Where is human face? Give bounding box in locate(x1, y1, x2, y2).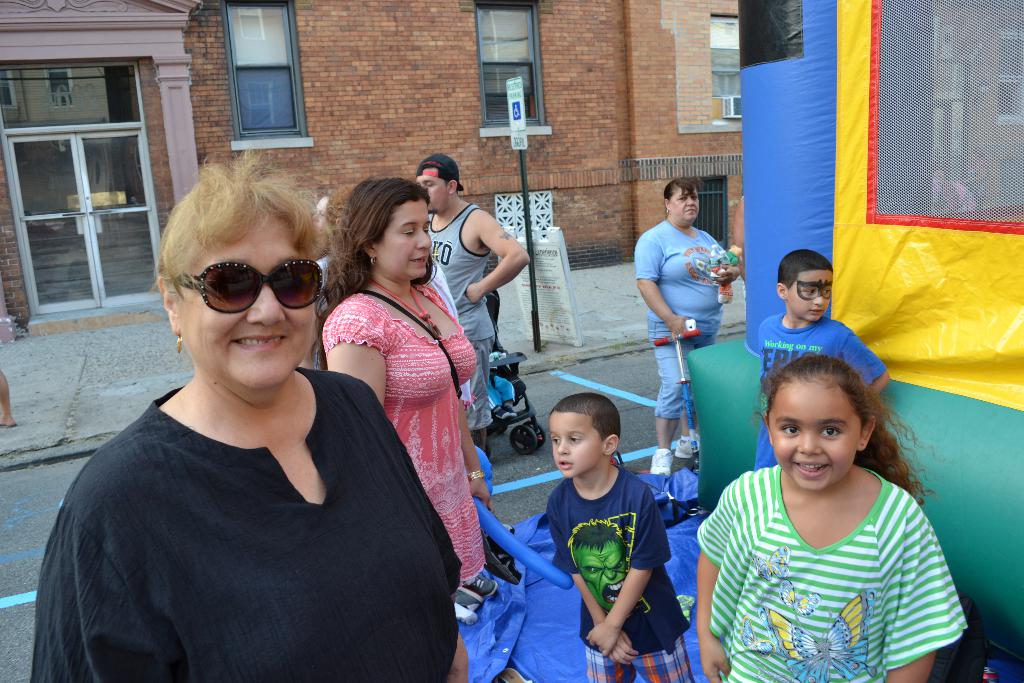
locate(166, 214, 315, 394).
